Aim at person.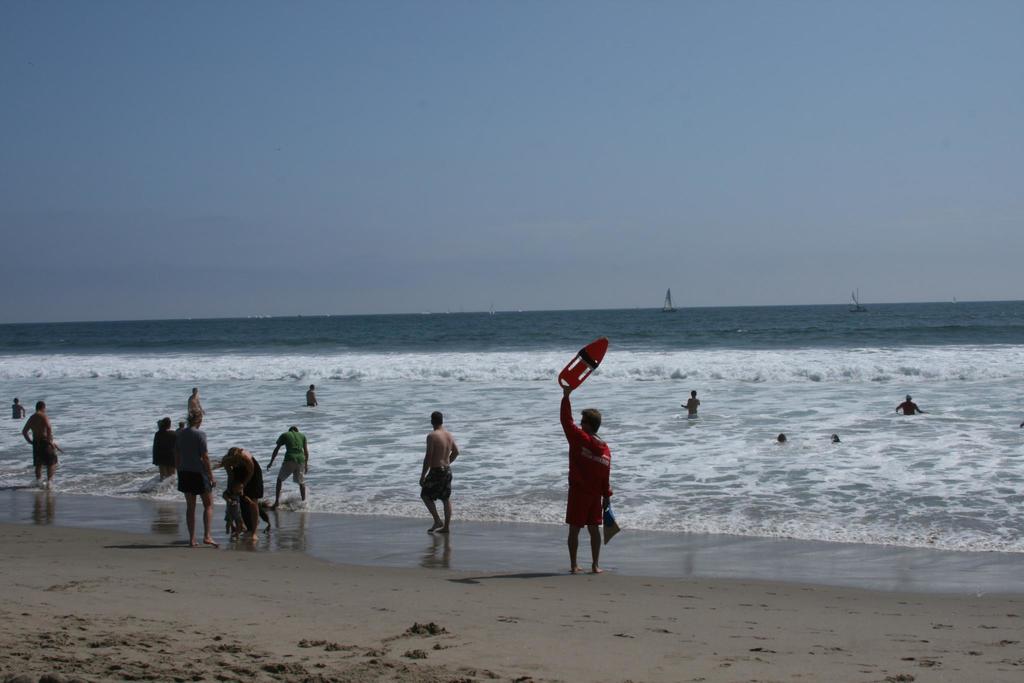
Aimed at bbox=[264, 415, 310, 513].
